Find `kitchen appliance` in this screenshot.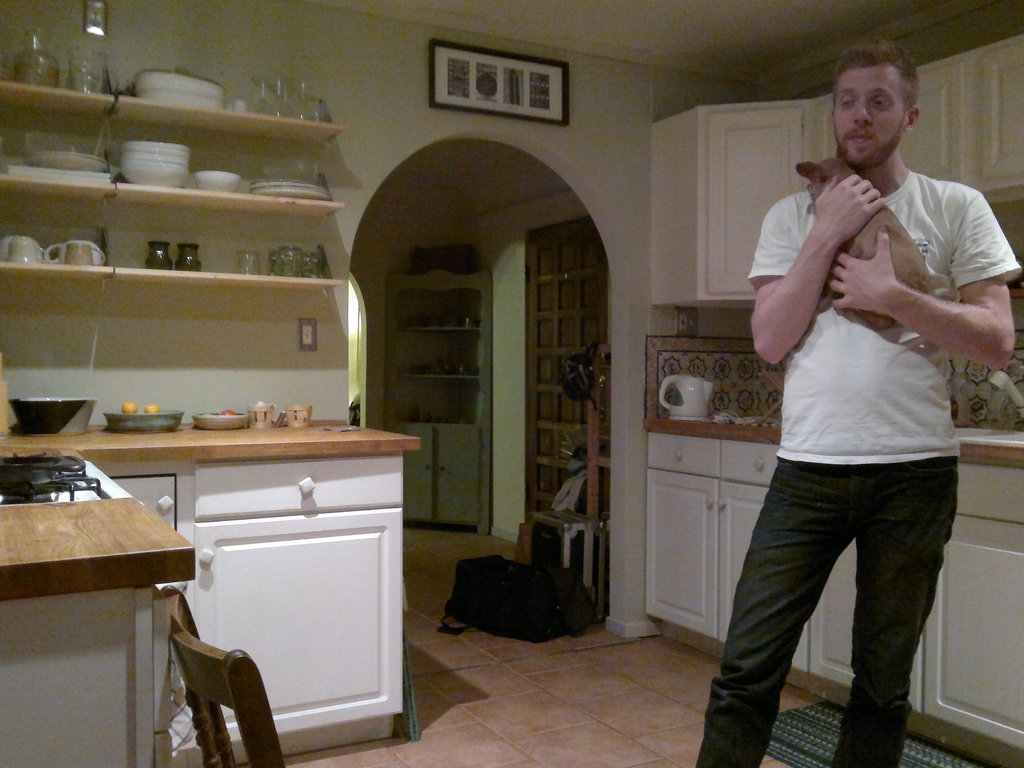
The bounding box for `kitchen appliance` is box=[175, 241, 200, 276].
